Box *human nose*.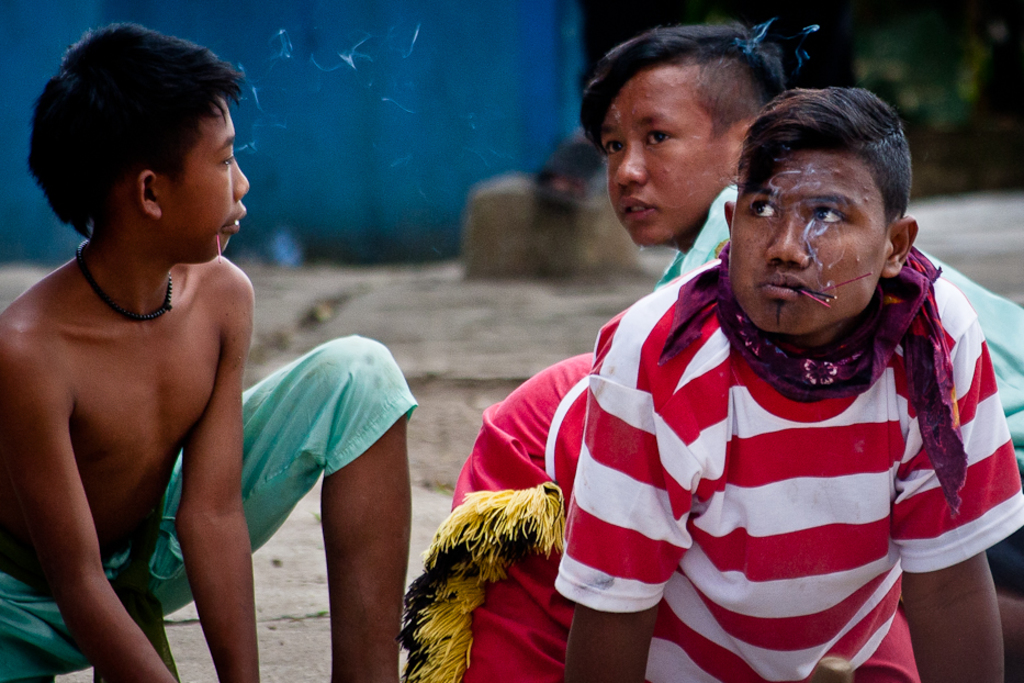
x1=616 y1=144 x2=644 y2=187.
